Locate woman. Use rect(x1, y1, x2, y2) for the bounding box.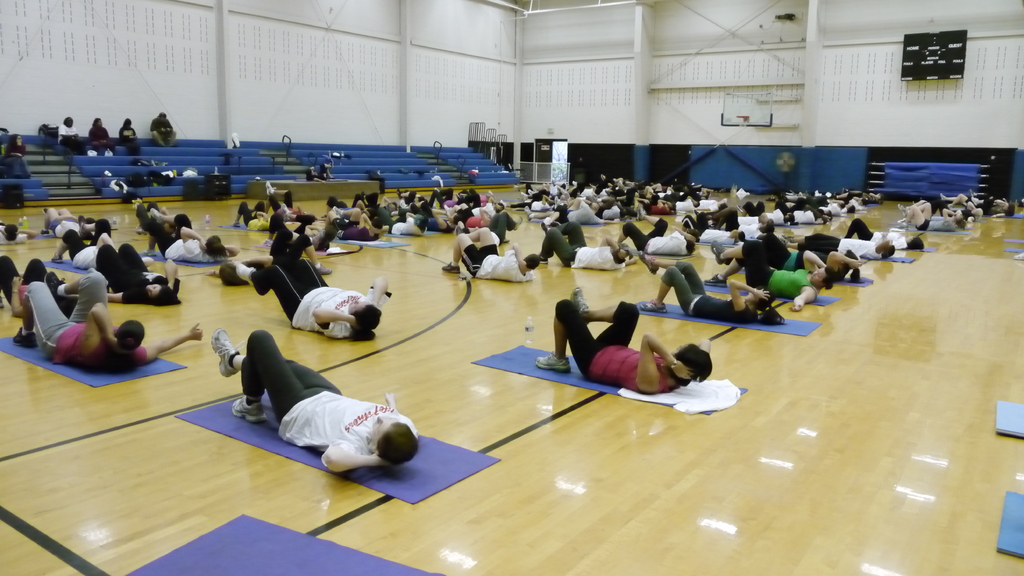
rect(86, 117, 115, 156).
